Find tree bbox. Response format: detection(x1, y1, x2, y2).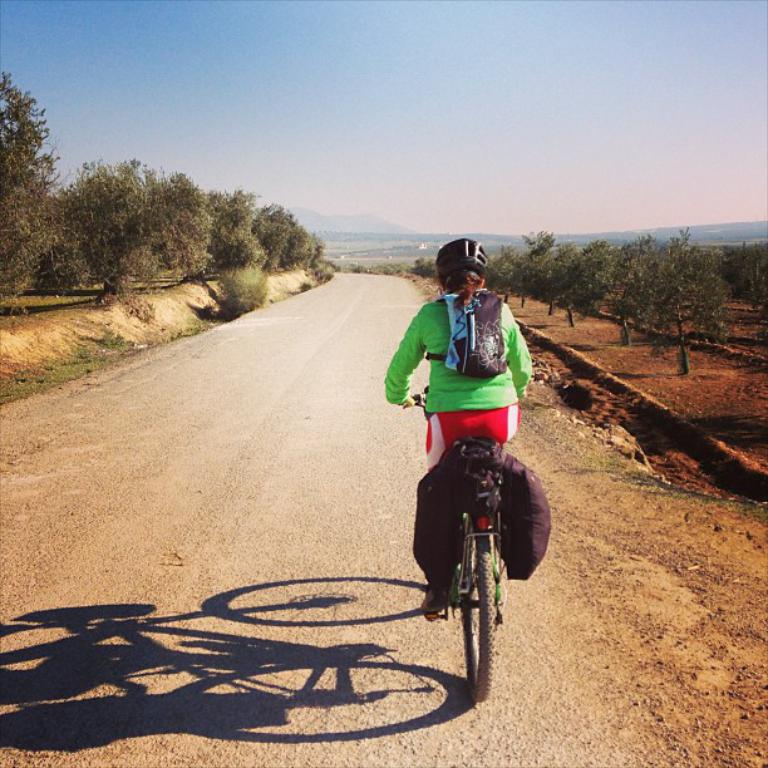
detection(609, 222, 732, 345).
